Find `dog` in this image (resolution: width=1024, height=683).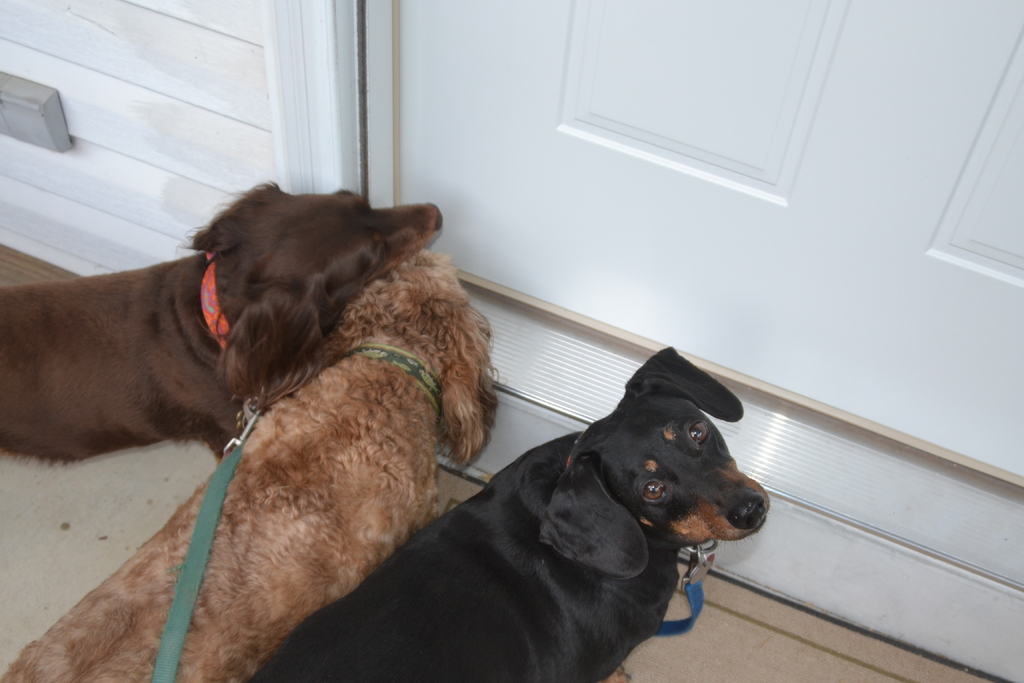
box=[0, 174, 444, 465].
